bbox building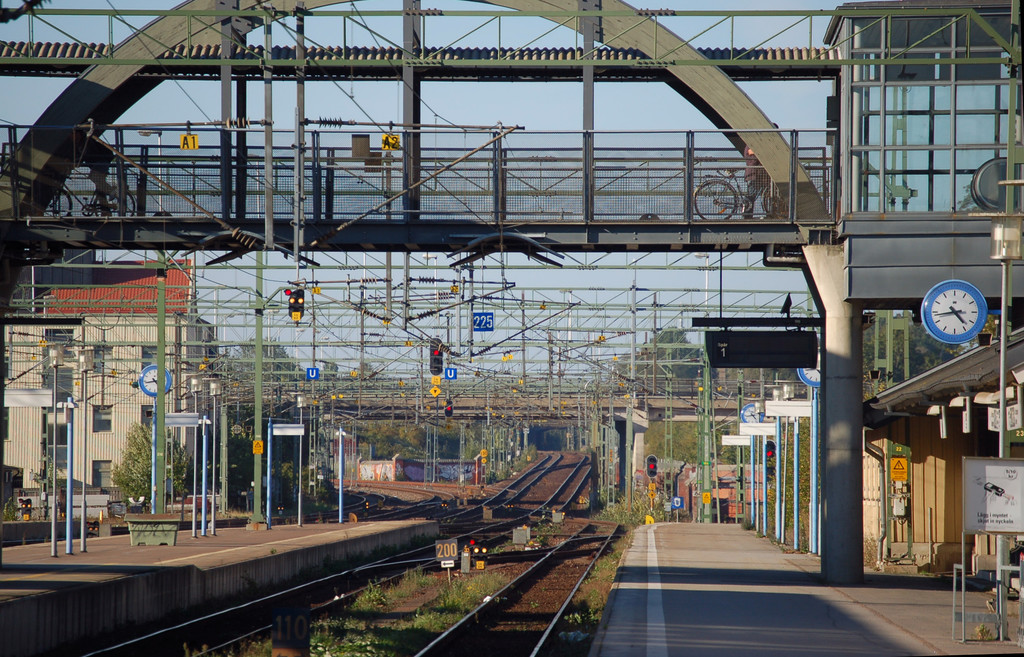
rect(676, 461, 776, 530)
